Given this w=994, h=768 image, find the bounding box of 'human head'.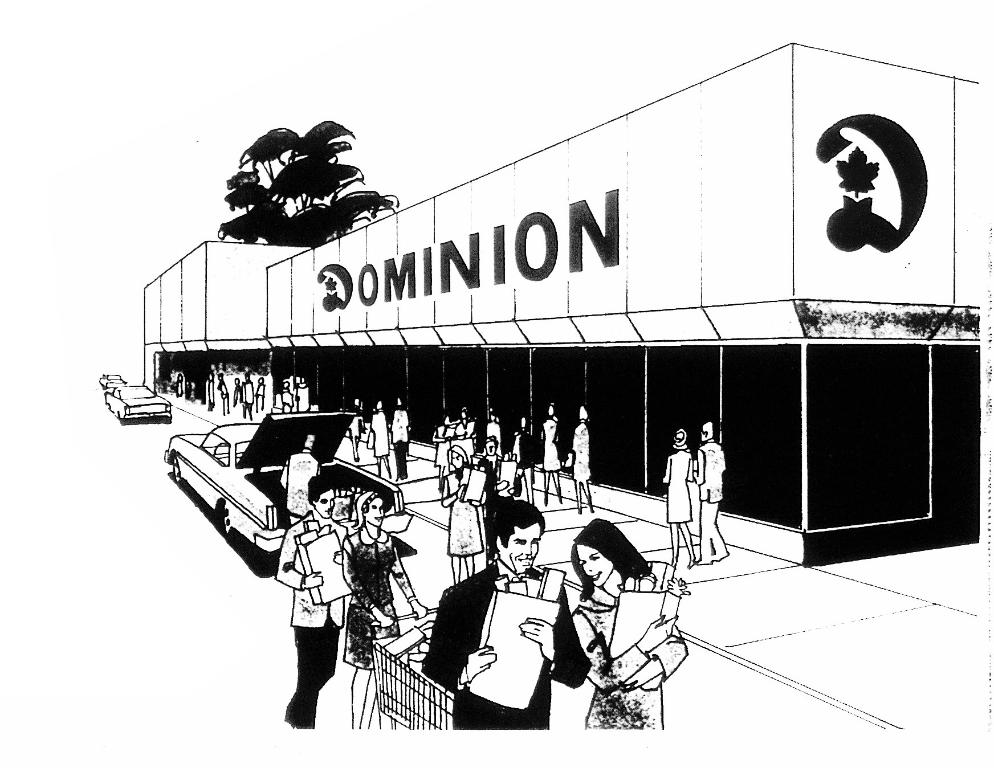
(left=488, top=499, right=545, bottom=570).
